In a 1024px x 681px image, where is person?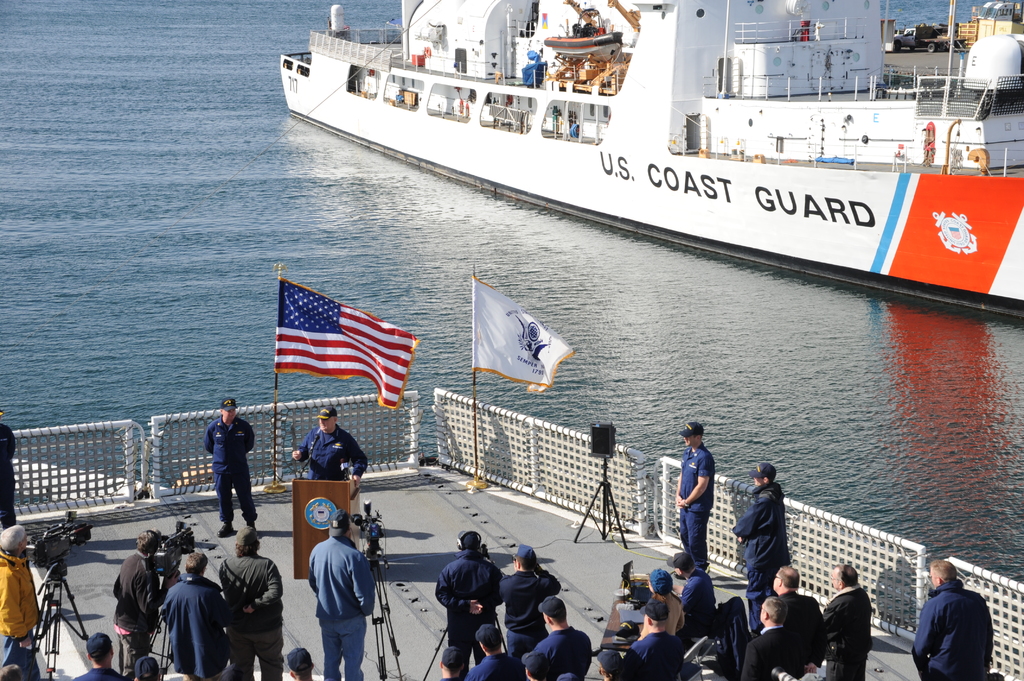
[200, 398, 254, 533].
